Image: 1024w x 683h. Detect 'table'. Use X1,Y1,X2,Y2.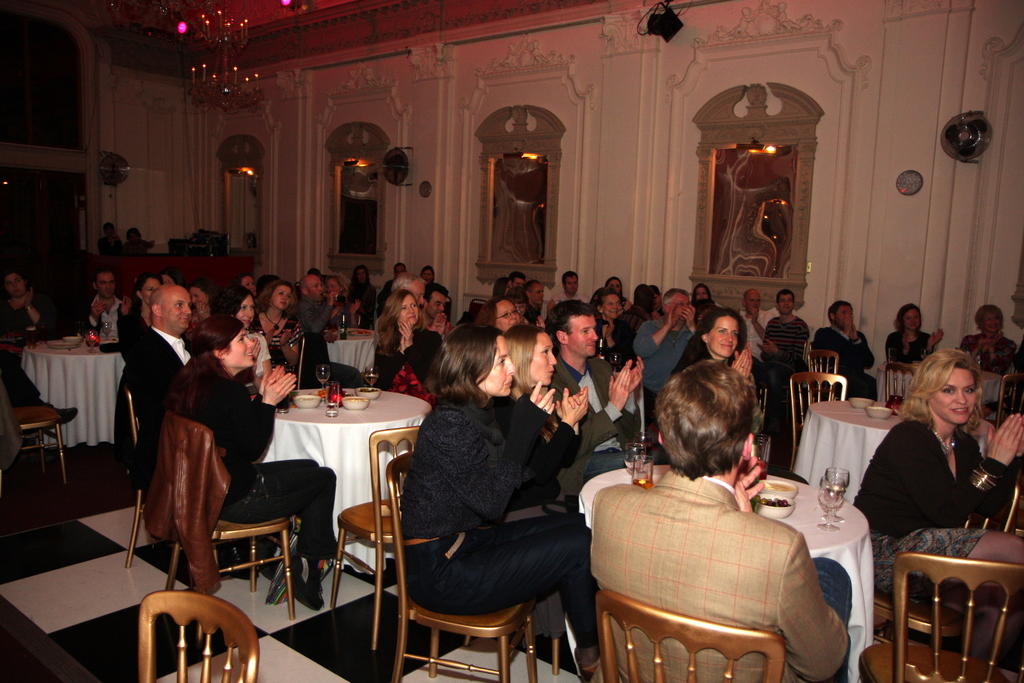
574,478,874,682.
